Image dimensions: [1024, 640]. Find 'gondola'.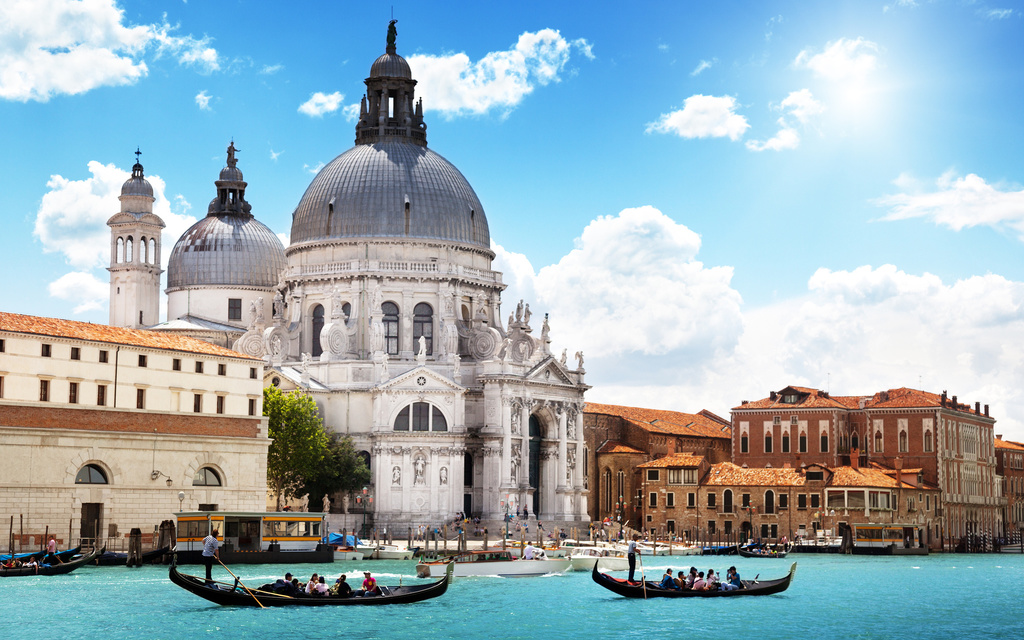
[x1=756, y1=536, x2=768, y2=554].
